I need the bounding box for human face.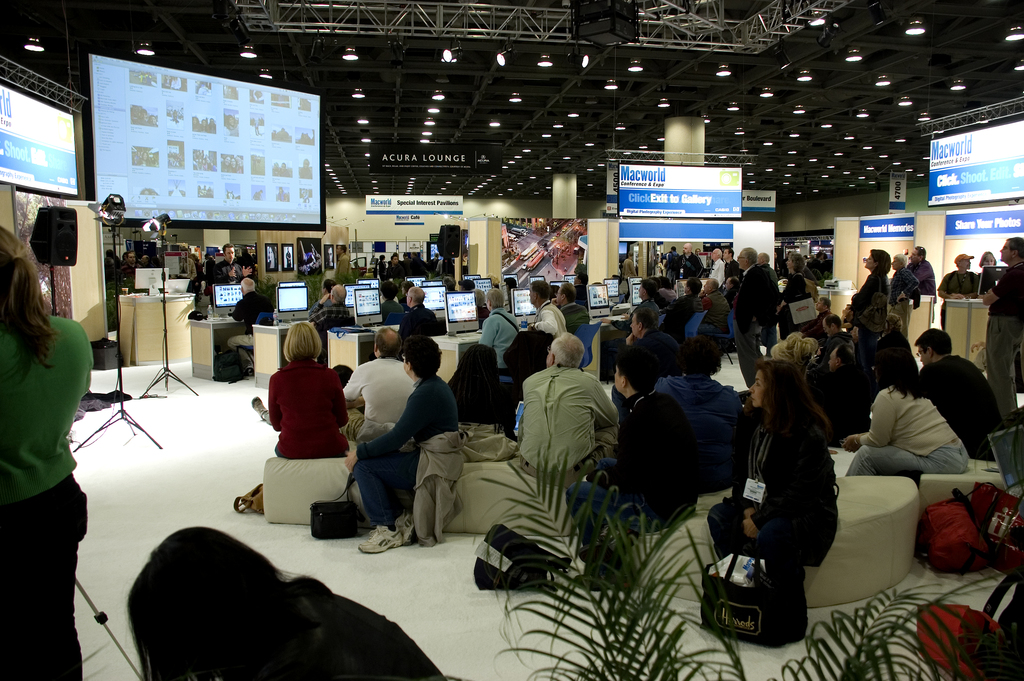
Here it is: bbox(1000, 245, 1008, 260).
